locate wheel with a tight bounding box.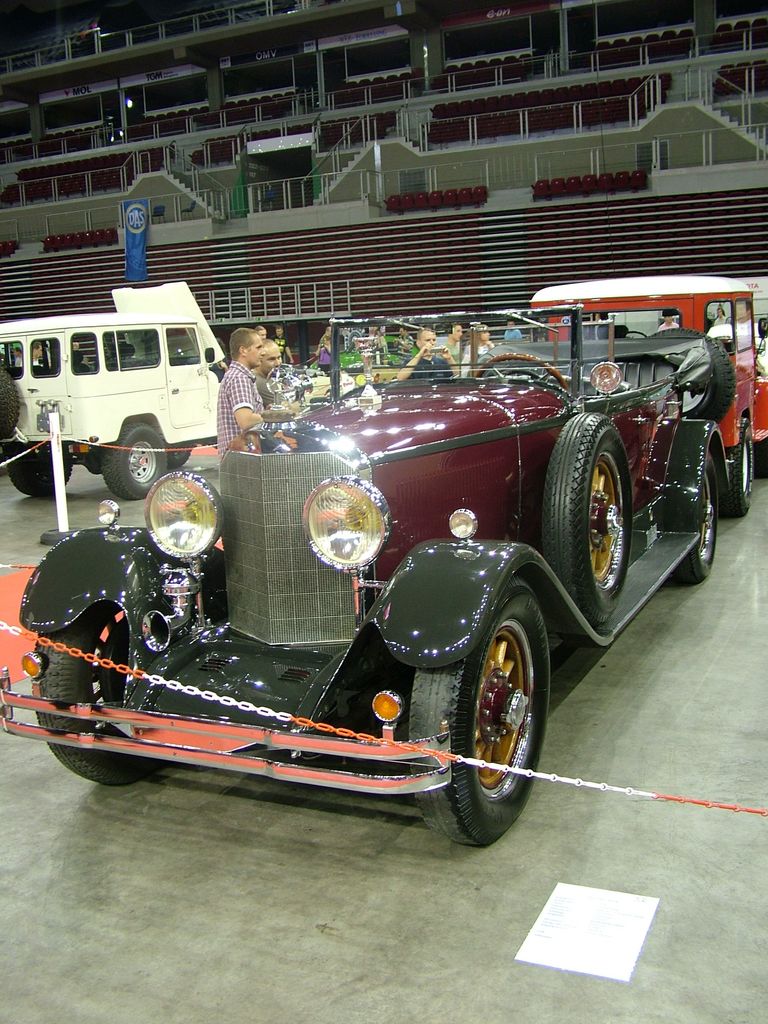
<region>541, 413, 632, 621</region>.
